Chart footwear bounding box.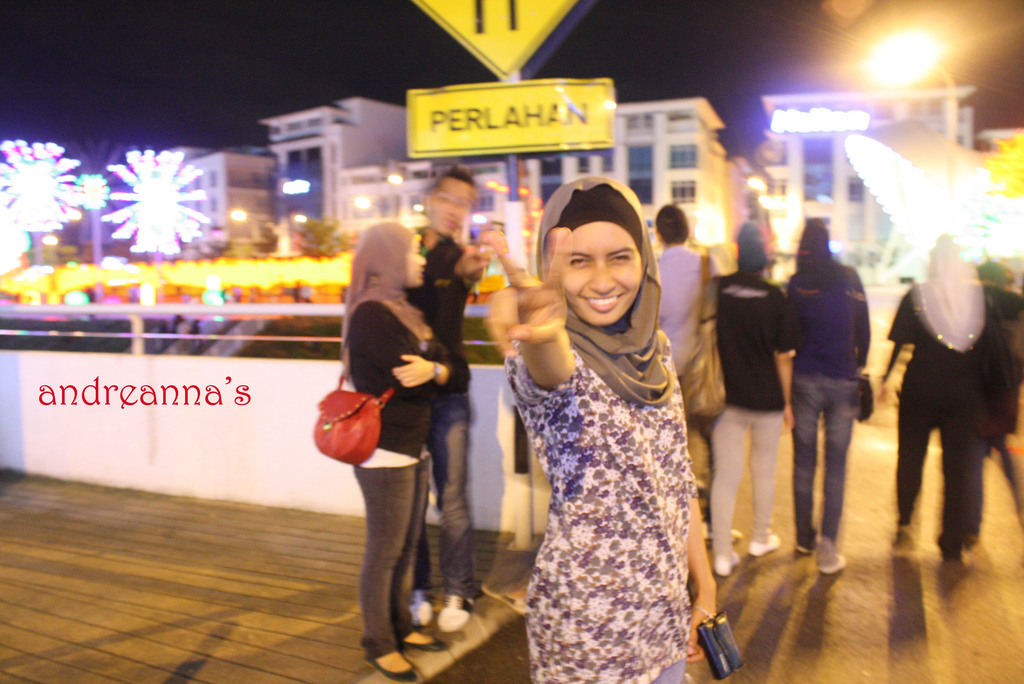
Charted: bbox=[714, 548, 746, 576].
